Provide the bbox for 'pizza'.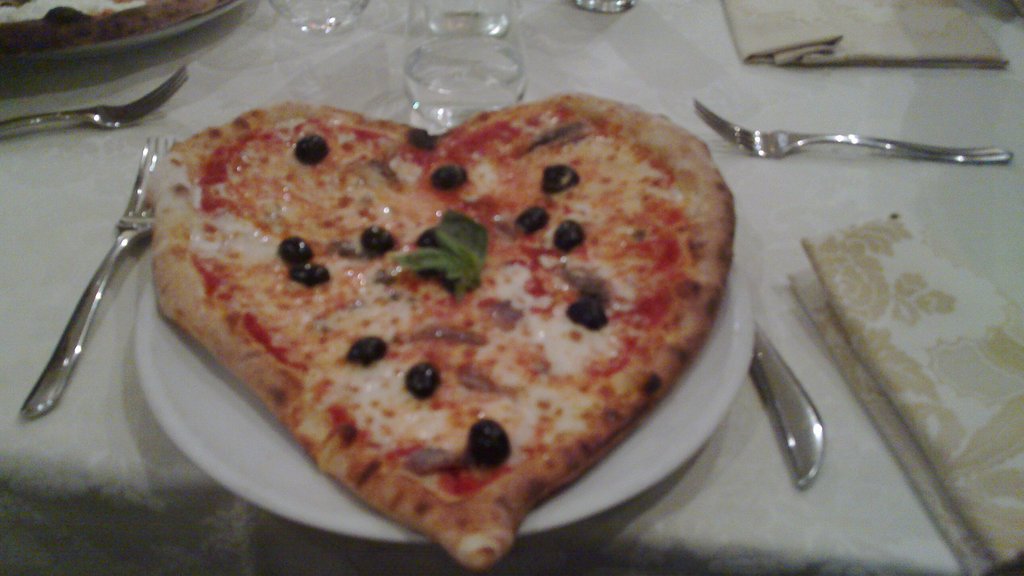
<bbox>140, 78, 741, 574</bbox>.
